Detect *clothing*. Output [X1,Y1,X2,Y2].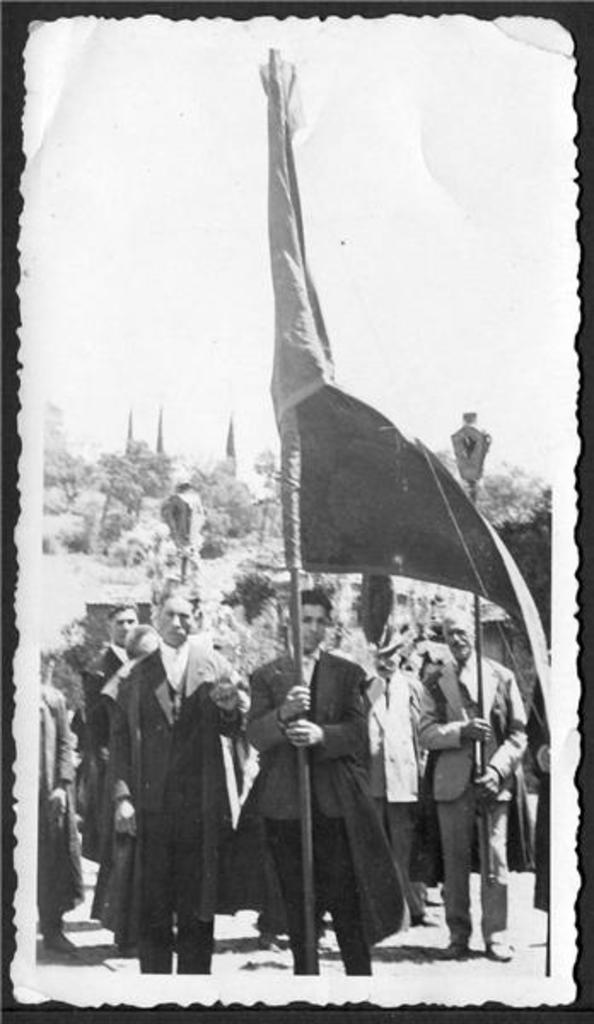
[43,686,79,923].
